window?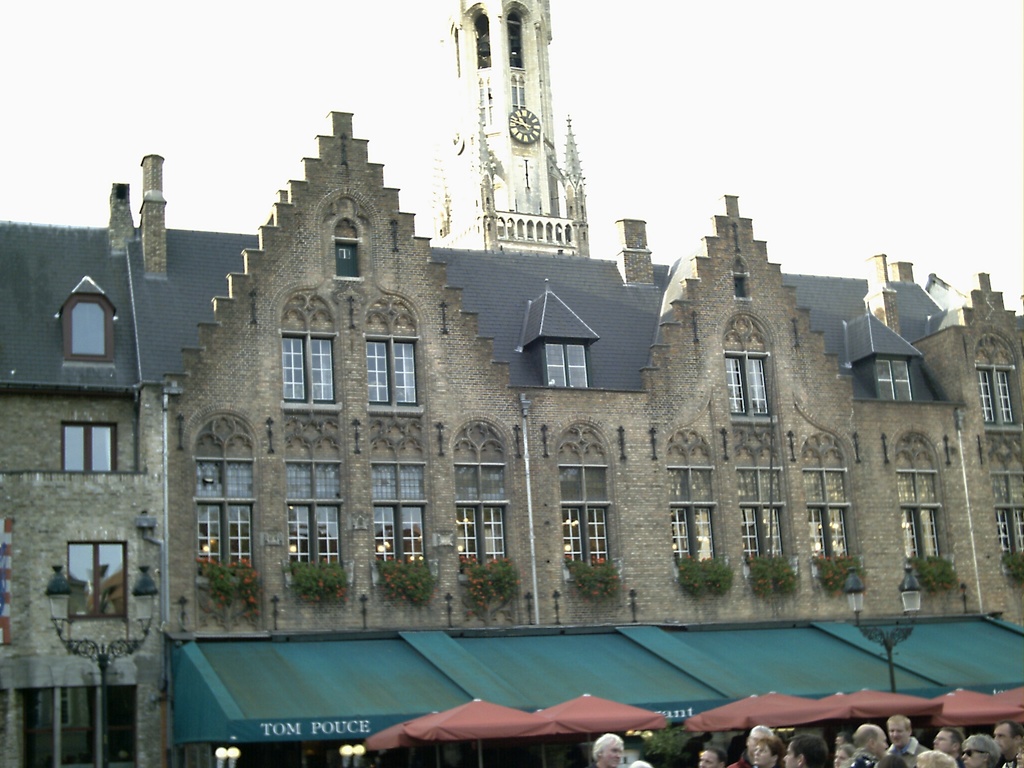
65 543 136 621
